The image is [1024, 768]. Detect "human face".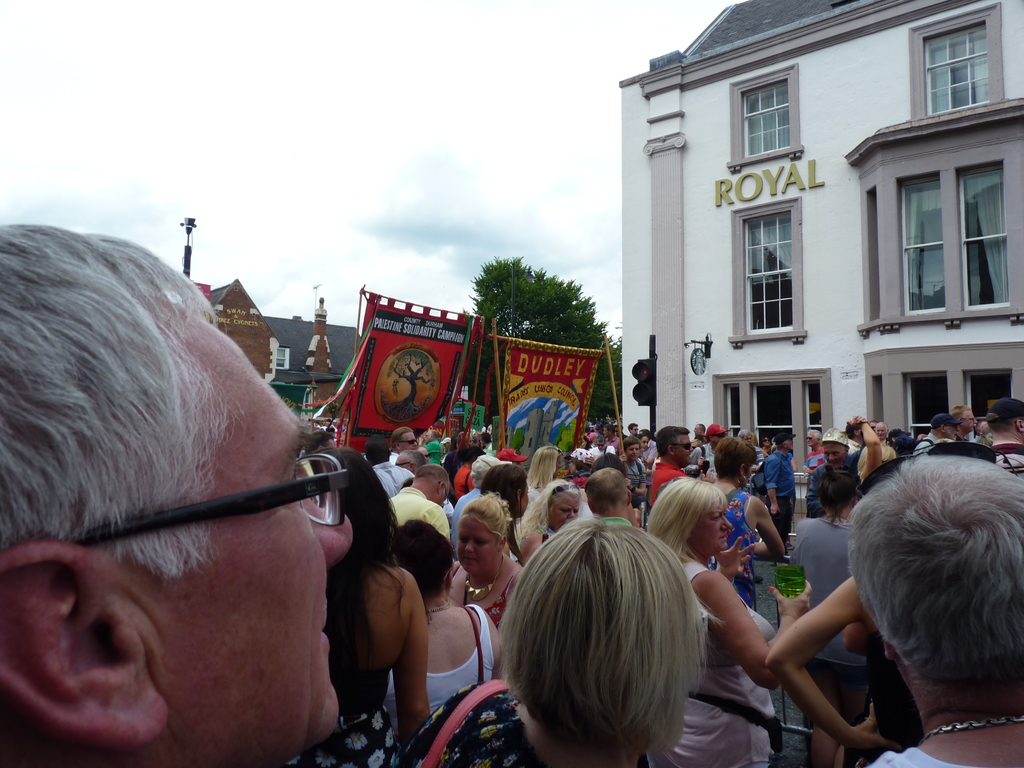
Detection: pyautogui.locateOnScreen(614, 425, 625, 438).
